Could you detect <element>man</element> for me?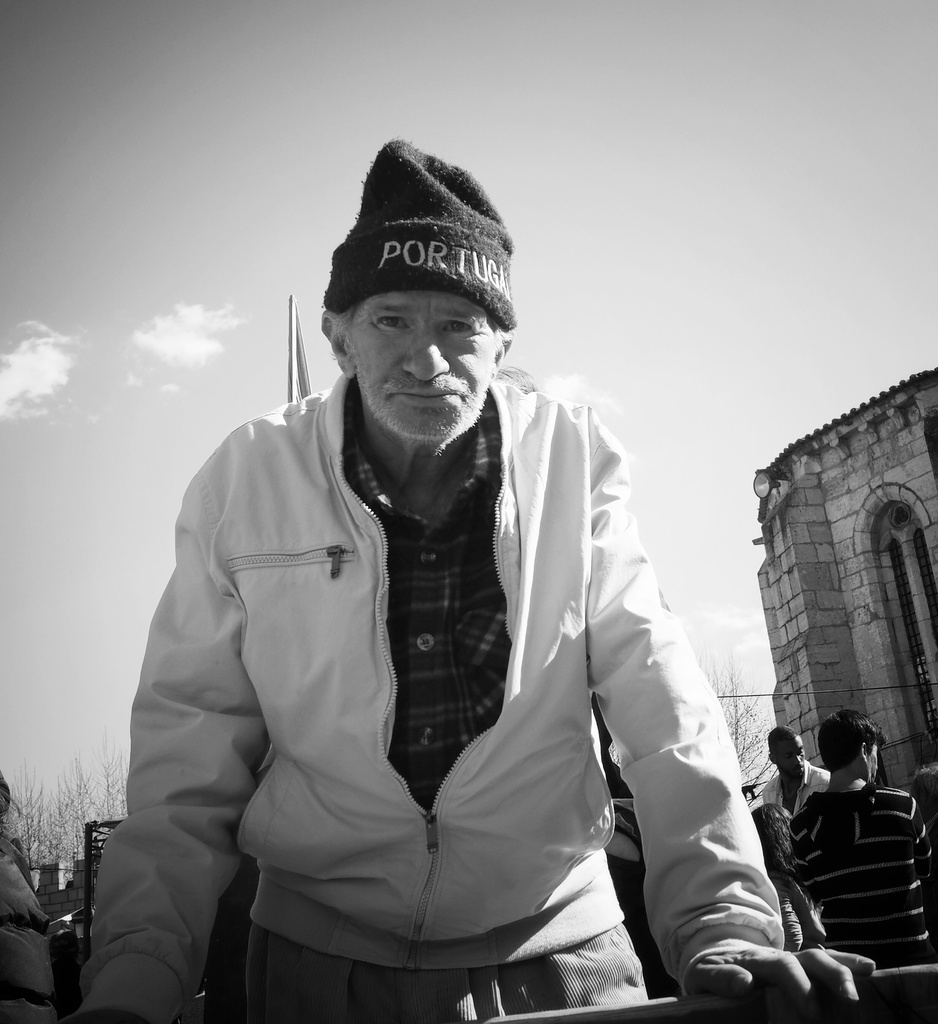
Detection result: (x1=779, y1=704, x2=937, y2=968).
